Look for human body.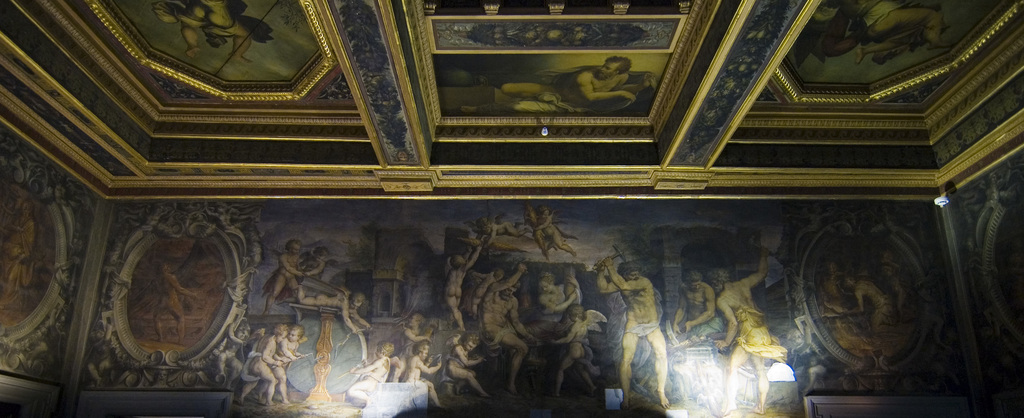
Found: (left=353, top=342, right=388, bottom=406).
